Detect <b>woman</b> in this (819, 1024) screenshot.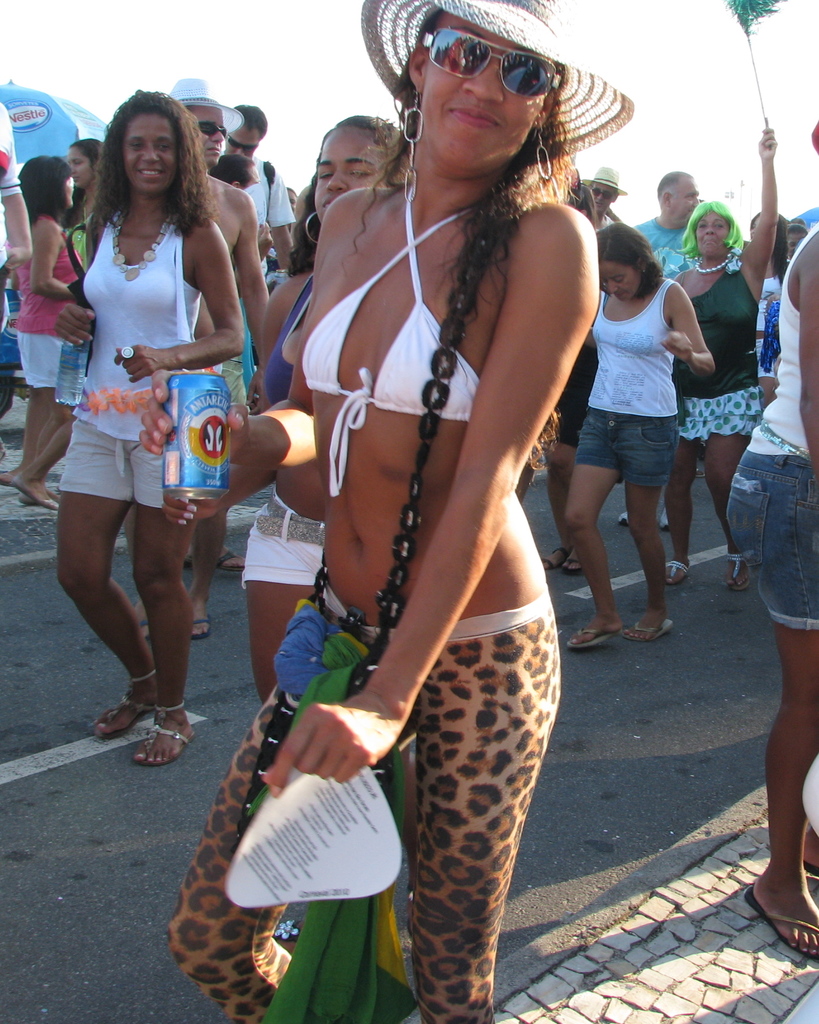
Detection: [136, 0, 640, 1023].
